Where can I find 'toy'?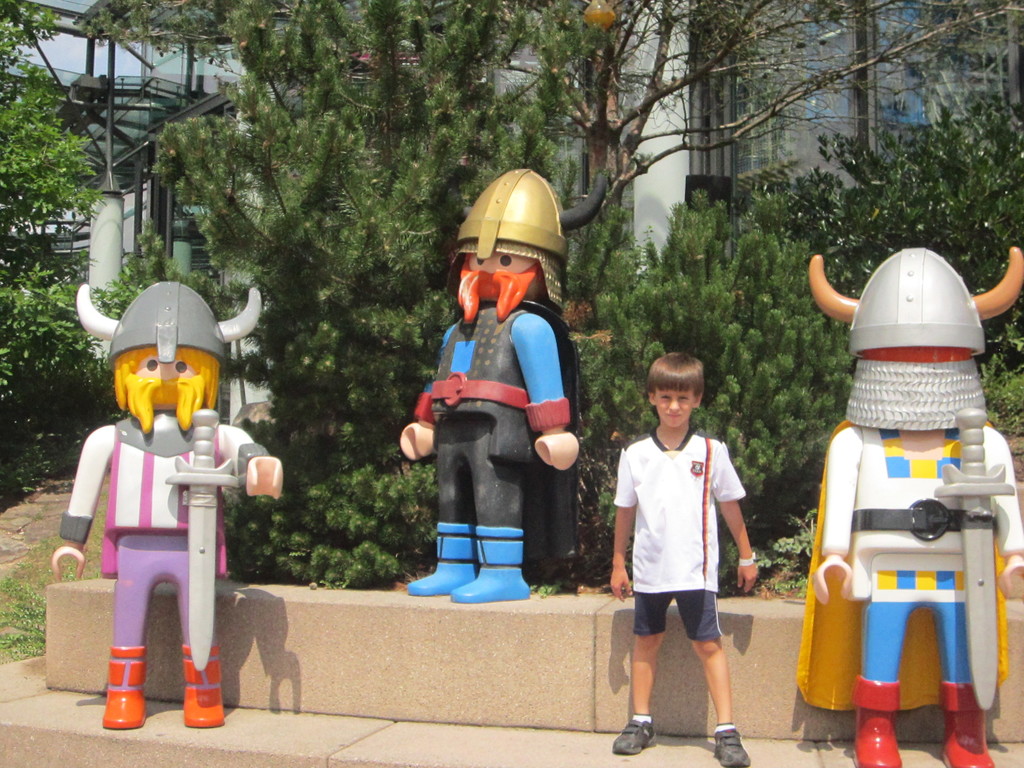
You can find it at [x1=400, y1=168, x2=577, y2=604].
